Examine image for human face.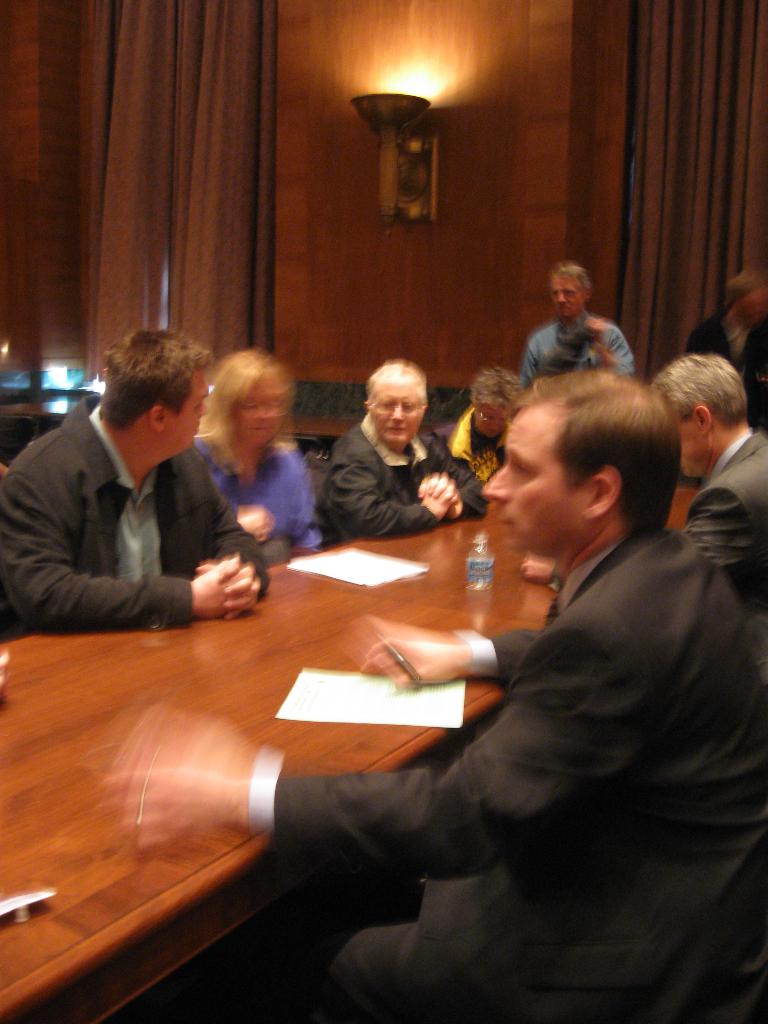
Examination result: l=675, t=420, r=707, b=476.
